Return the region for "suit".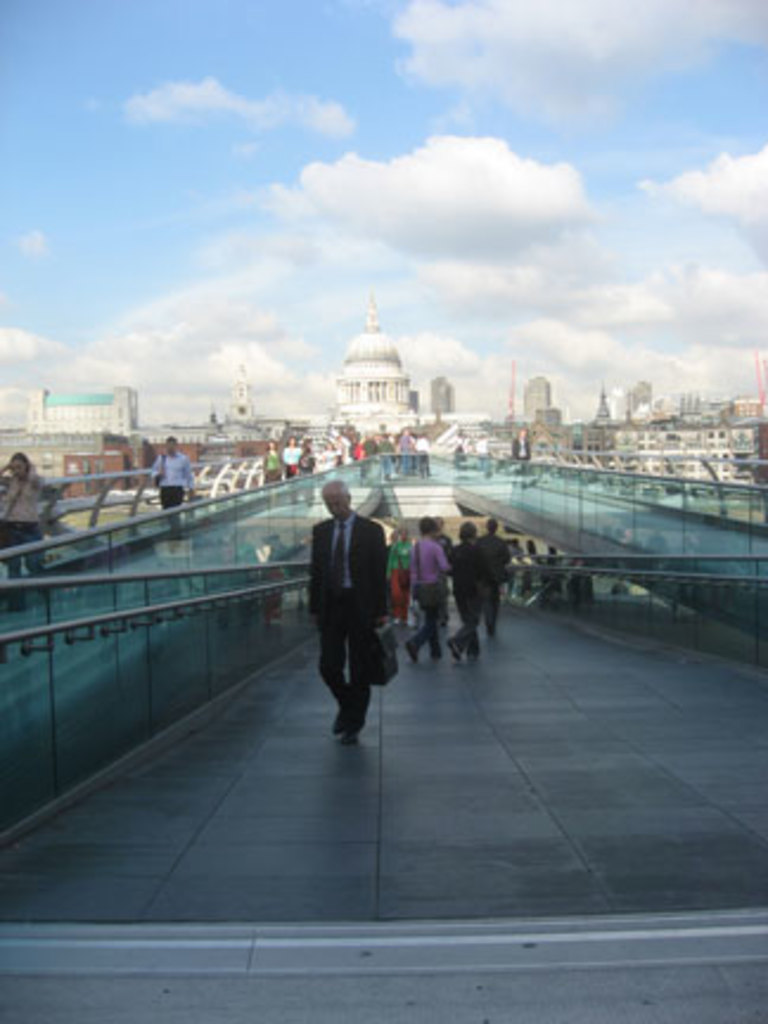
{"left": 296, "top": 500, "right": 401, "bottom": 730}.
